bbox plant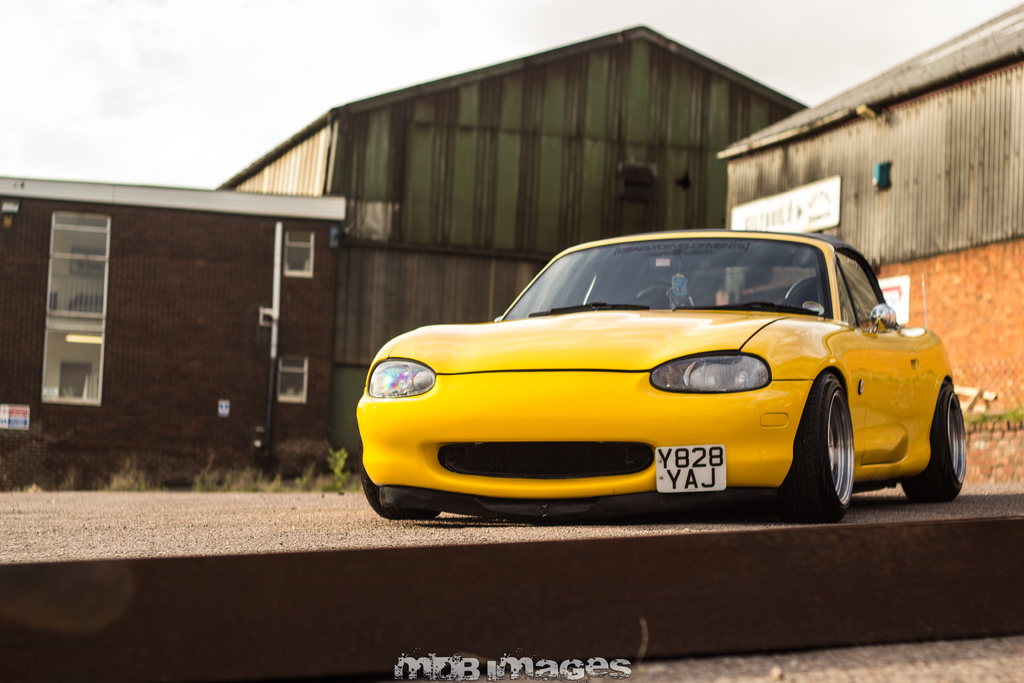
298:462:319:493
